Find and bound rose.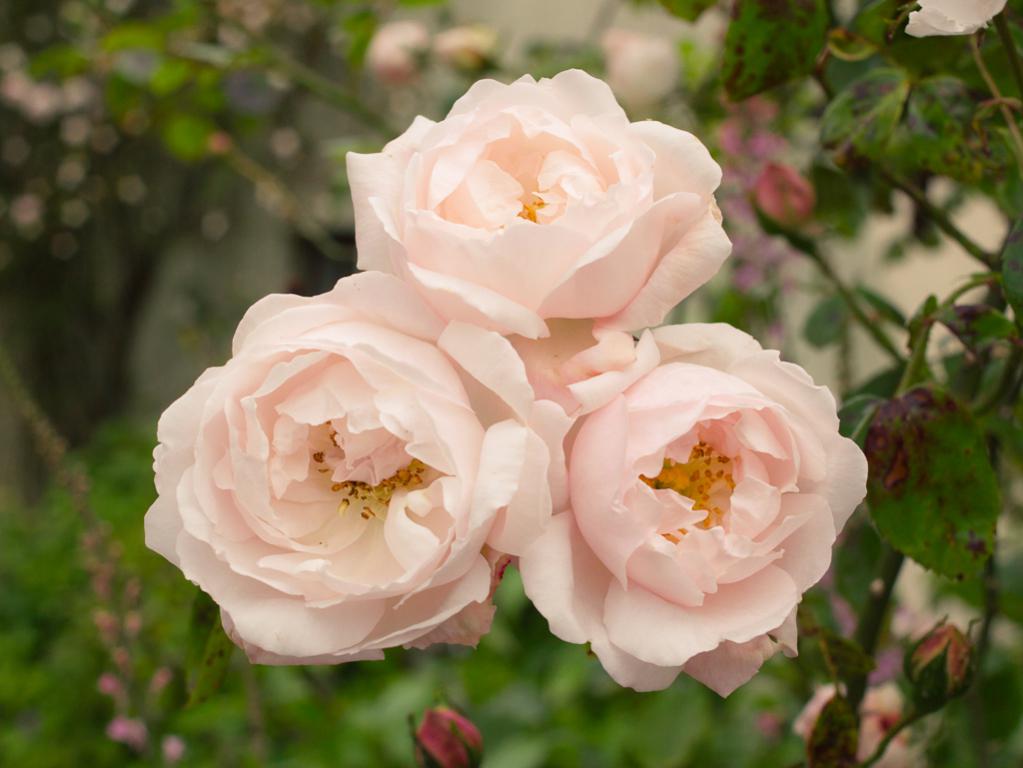
Bound: 342, 63, 728, 409.
